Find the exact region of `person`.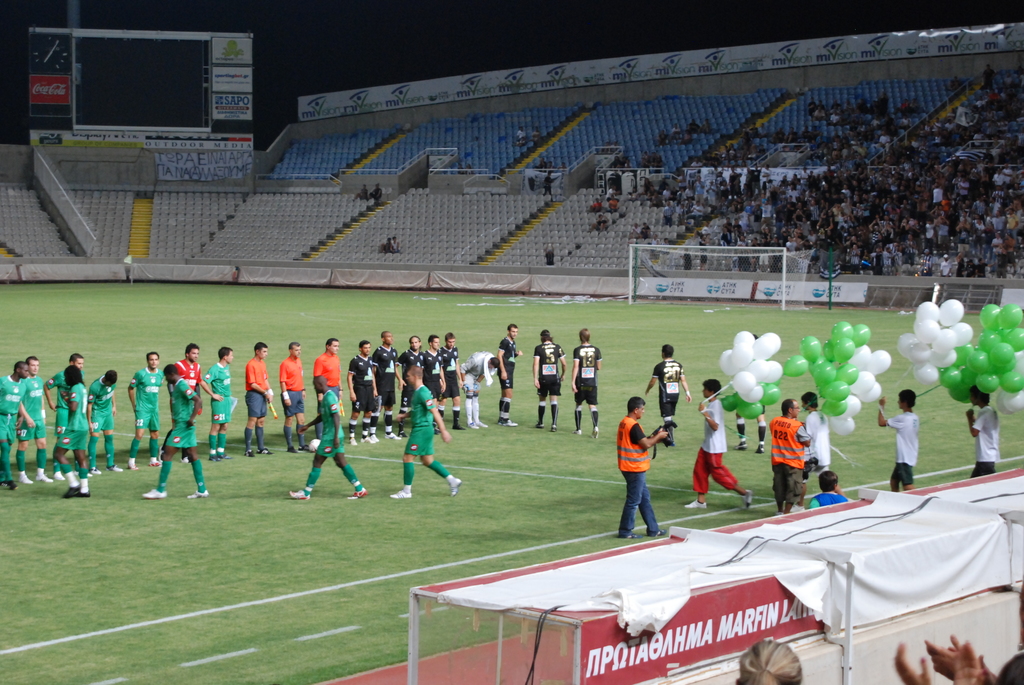
Exact region: select_region(458, 162, 463, 173).
